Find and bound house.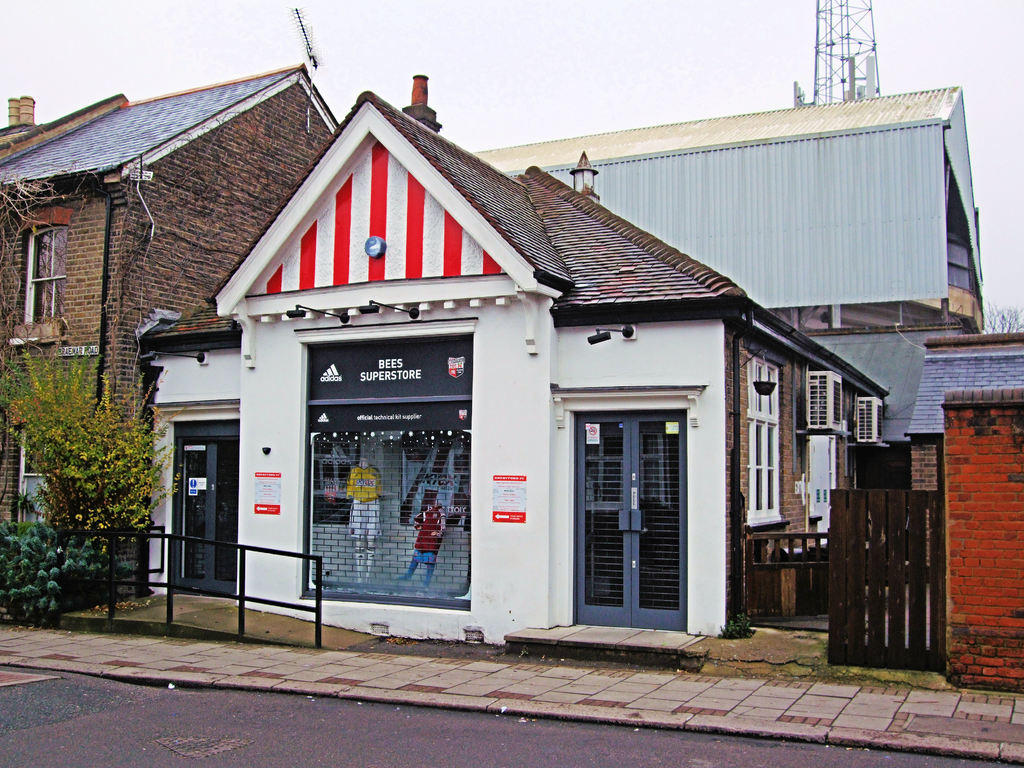
Bound: {"left": 128, "top": 68, "right": 884, "bottom": 657}.
